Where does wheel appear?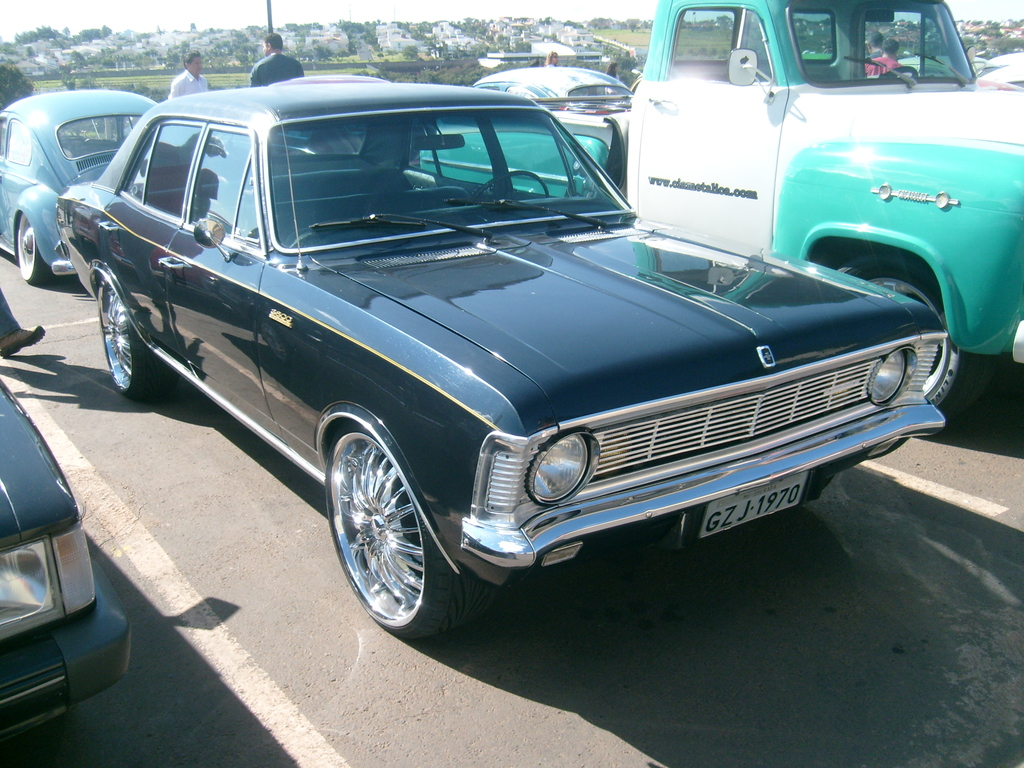
Appears at bbox=(15, 209, 60, 289).
